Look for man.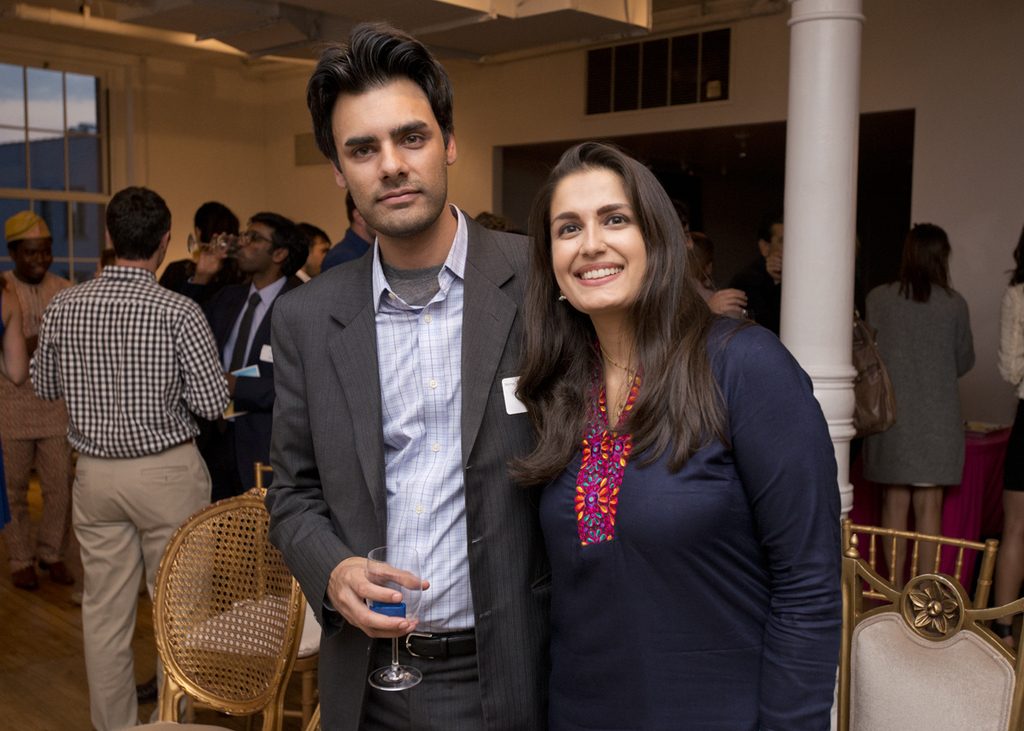
Found: select_region(0, 217, 78, 595).
